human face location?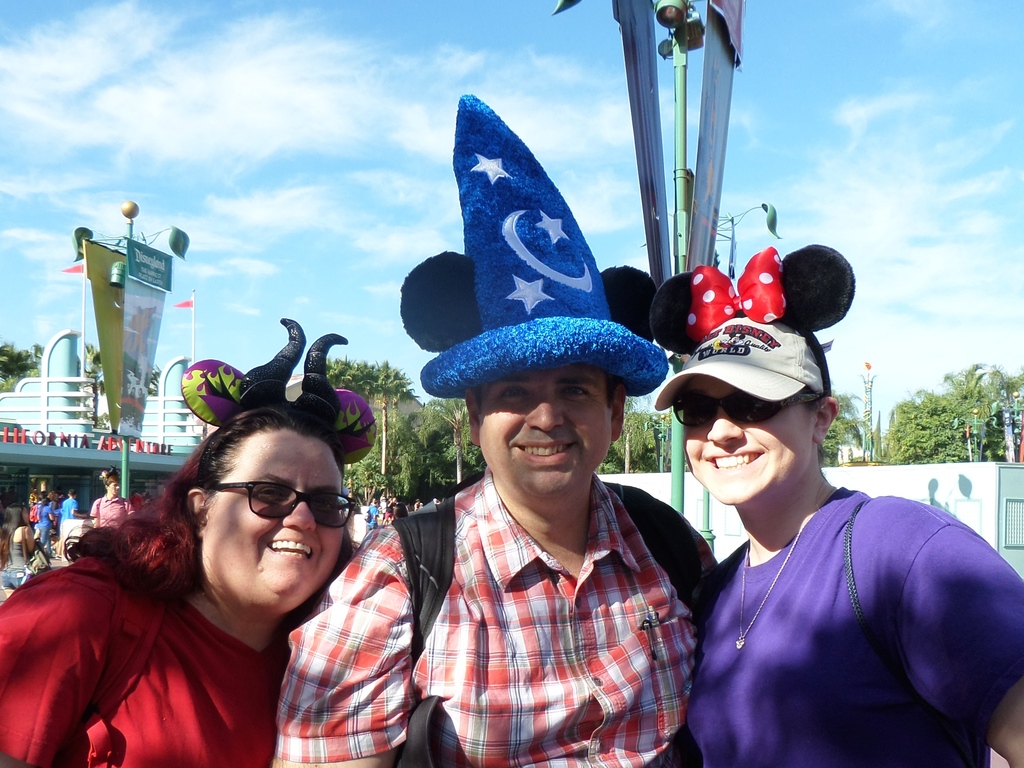
(207, 431, 344, 595)
